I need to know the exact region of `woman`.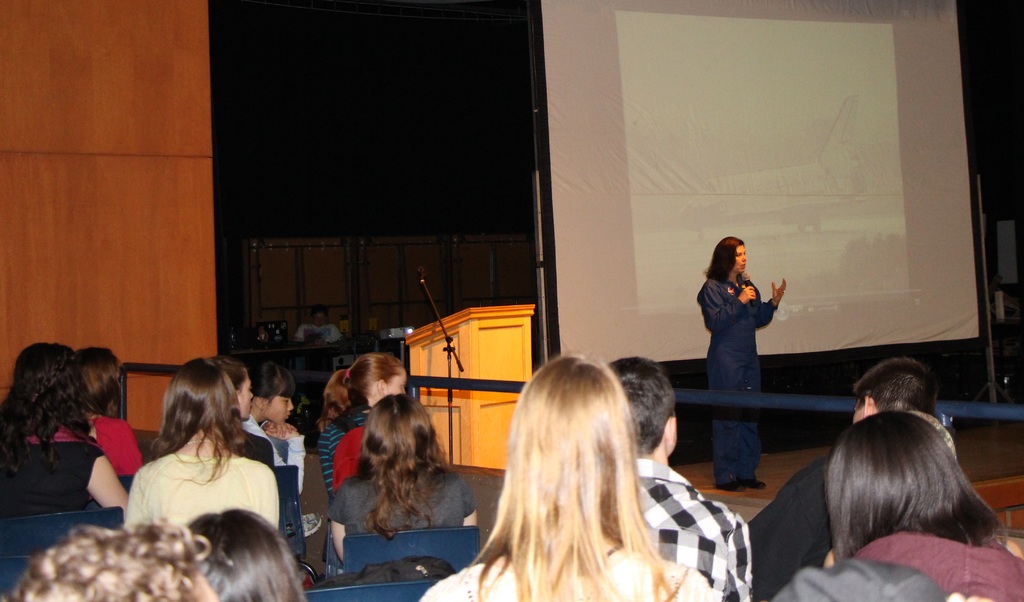
Region: box=[220, 358, 275, 471].
